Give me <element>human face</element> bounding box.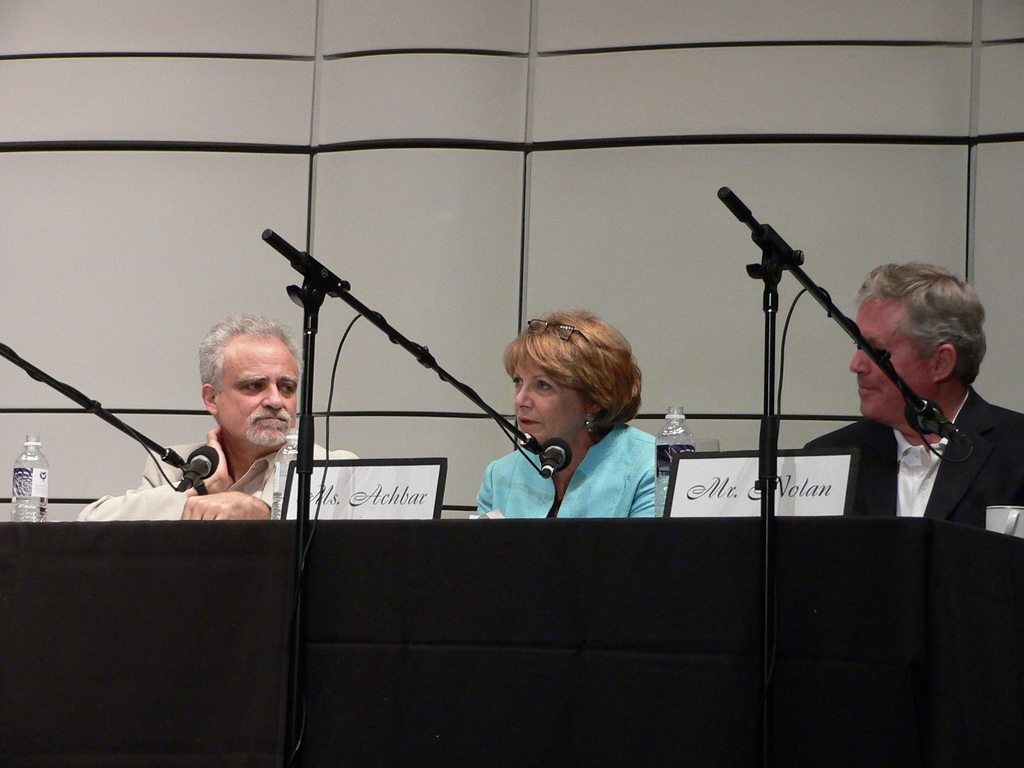
region(218, 336, 297, 445).
